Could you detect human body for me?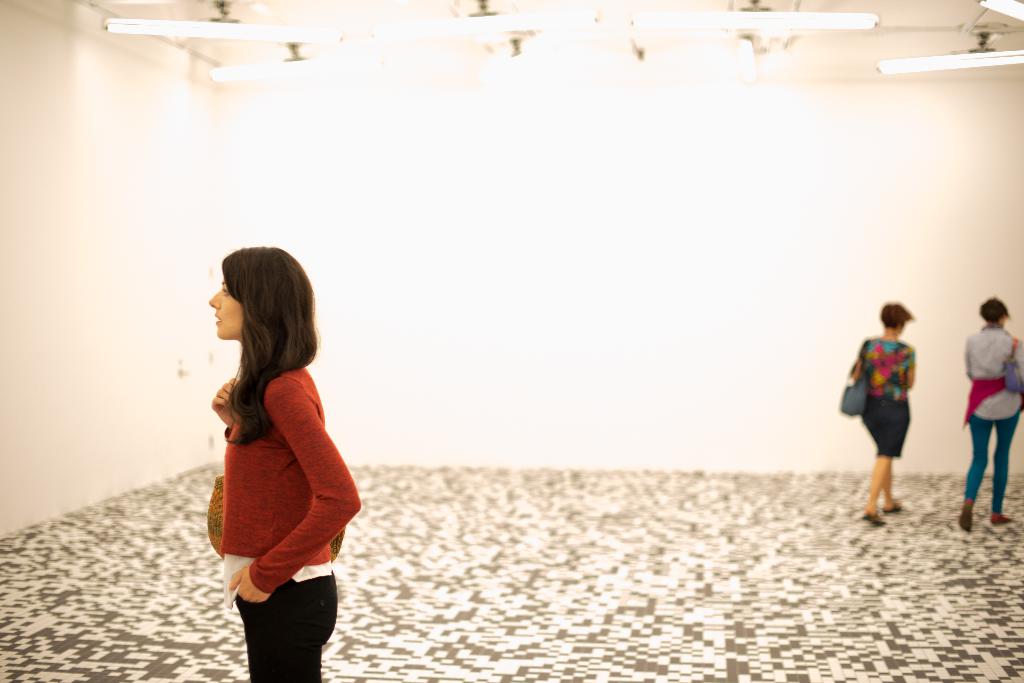
Detection result: (851, 304, 916, 526).
